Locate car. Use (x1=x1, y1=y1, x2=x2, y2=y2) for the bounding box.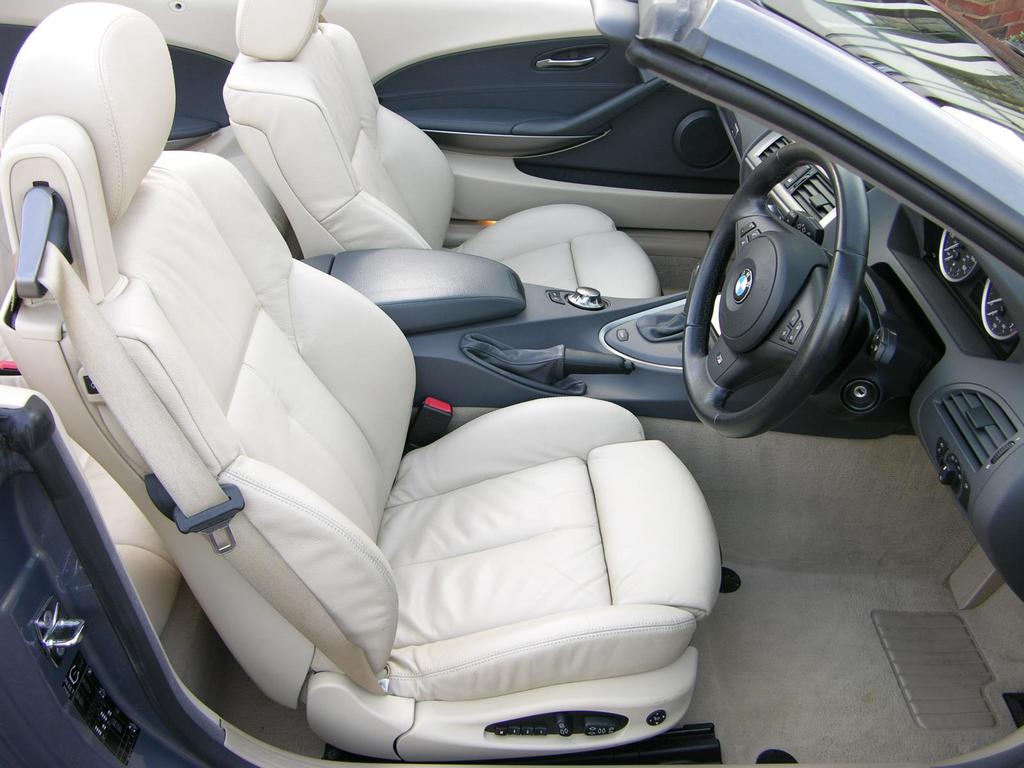
(x1=1, y1=0, x2=1023, y2=767).
